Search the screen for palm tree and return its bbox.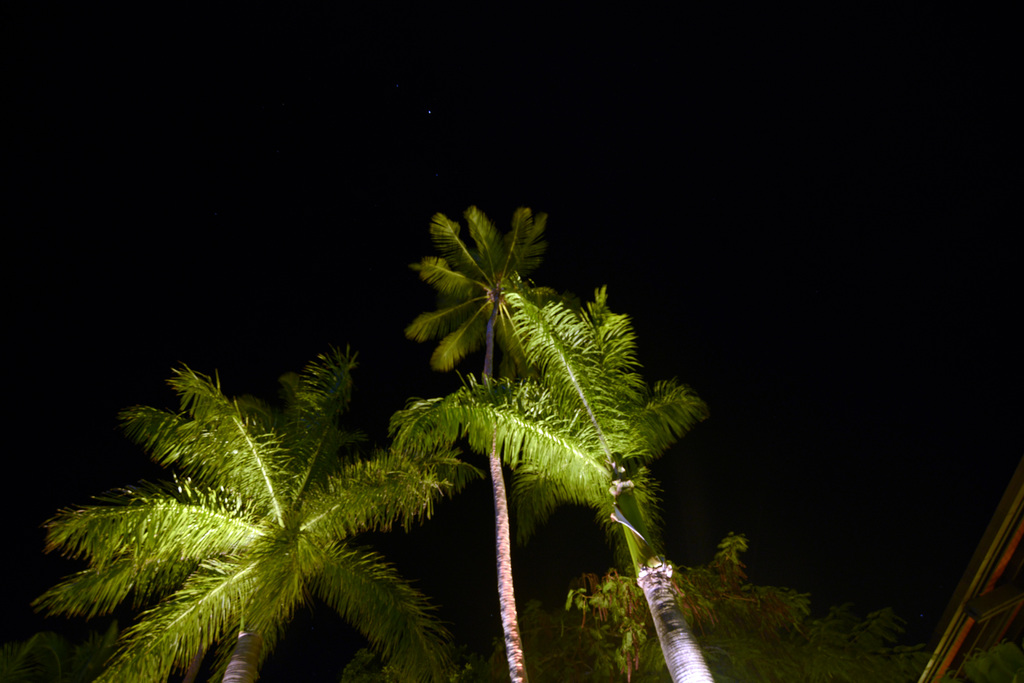
Found: region(404, 200, 566, 682).
